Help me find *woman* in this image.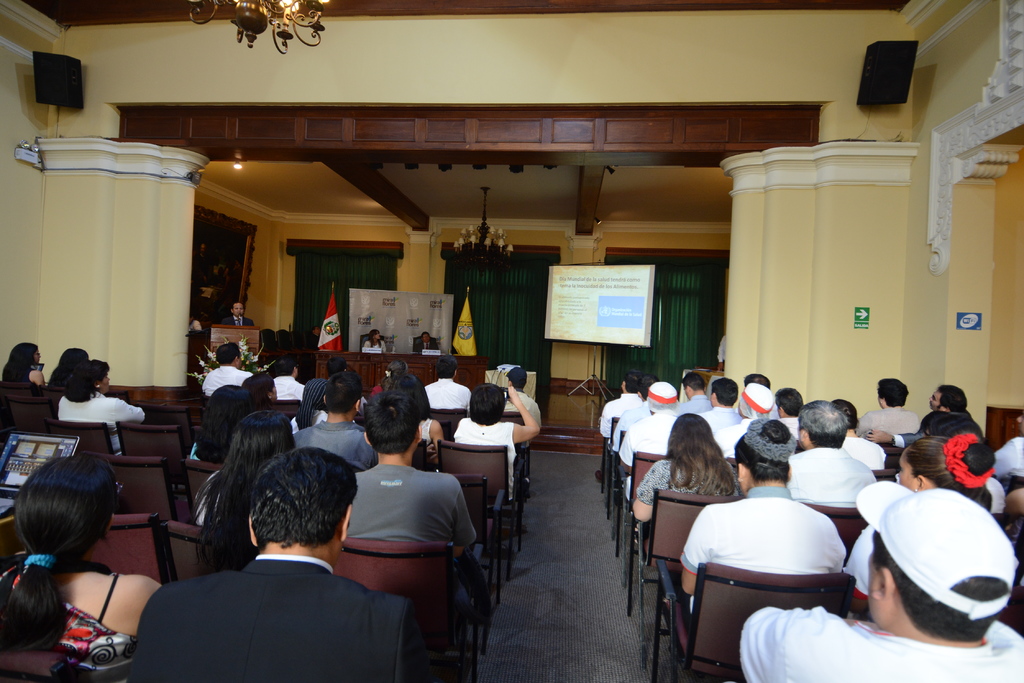
Found it: 365/357/407/400.
